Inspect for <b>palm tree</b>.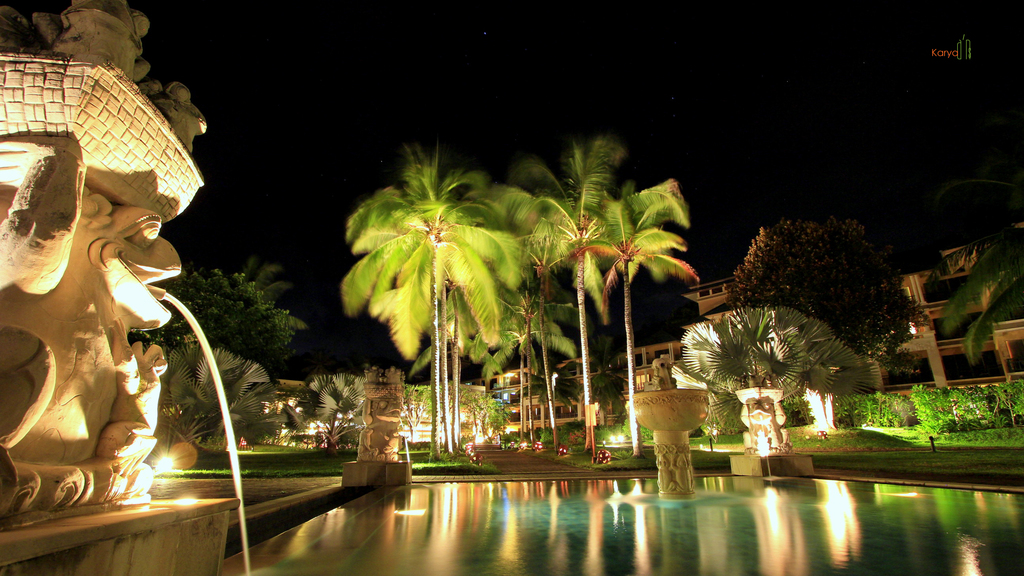
Inspection: [x1=578, y1=175, x2=684, y2=439].
